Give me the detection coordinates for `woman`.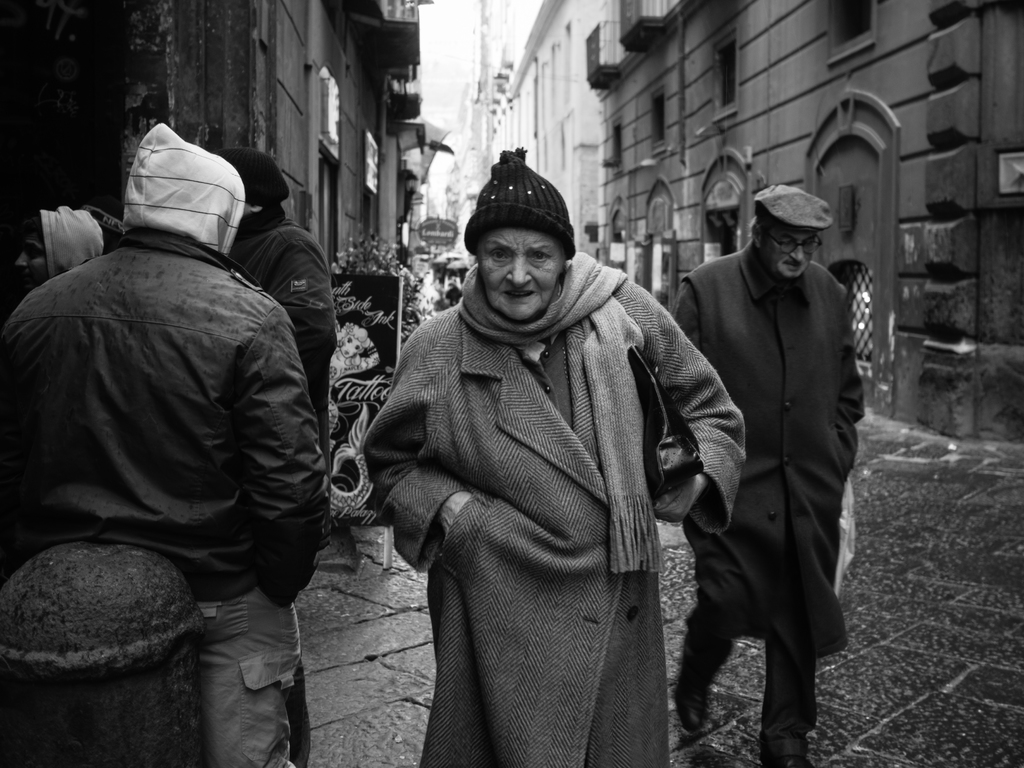
BBox(339, 154, 721, 767).
